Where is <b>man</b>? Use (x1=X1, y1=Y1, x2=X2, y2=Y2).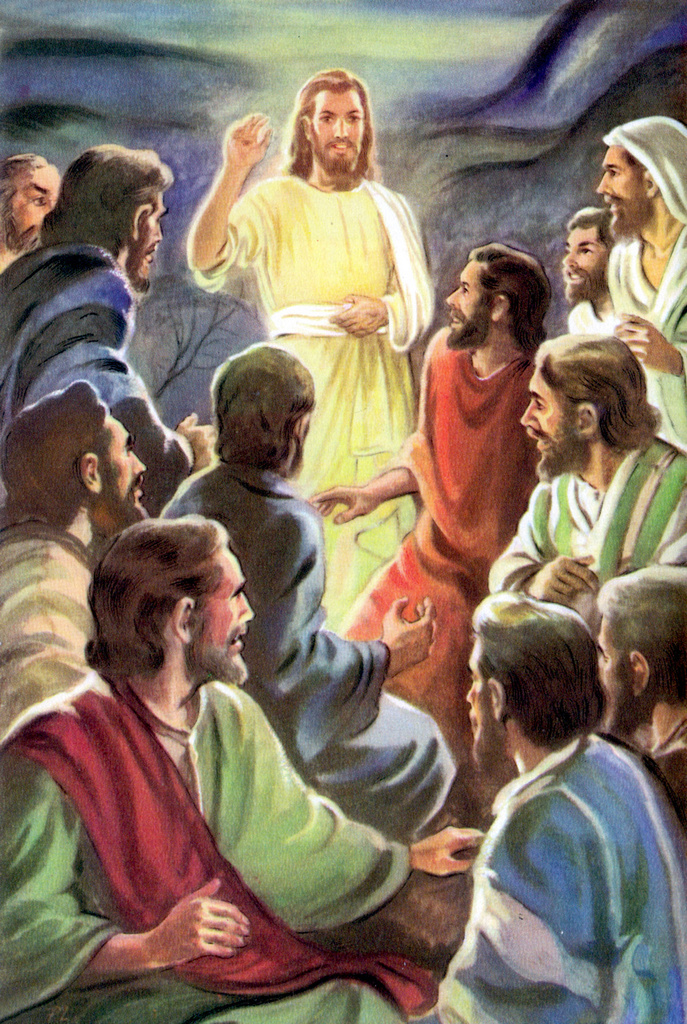
(x1=491, y1=334, x2=686, y2=607).
